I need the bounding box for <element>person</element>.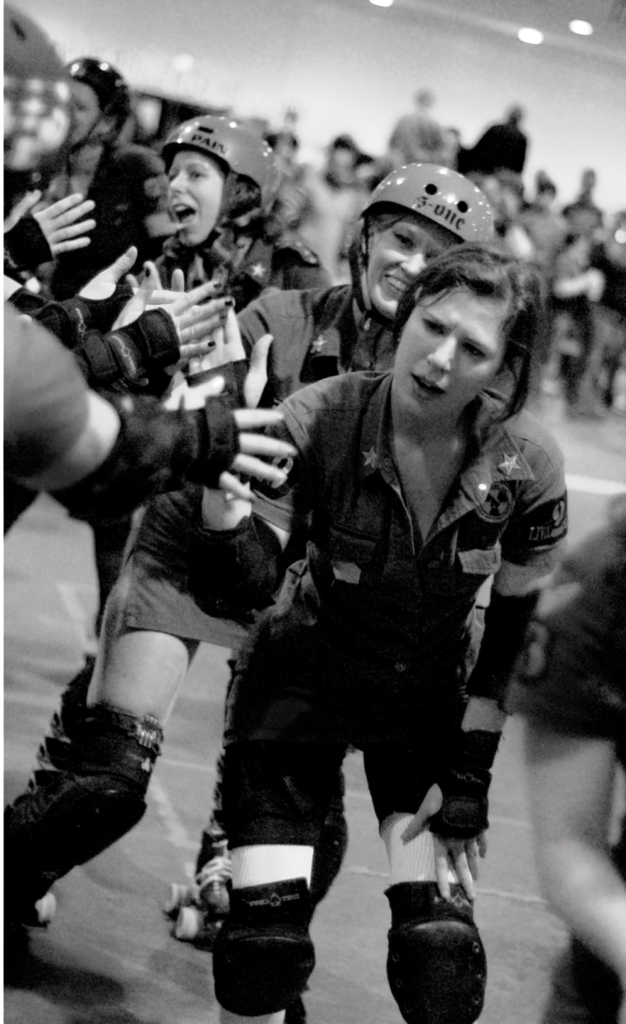
Here it is: {"left": 0, "top": 278, "right": 295, "bottom": 545}.
